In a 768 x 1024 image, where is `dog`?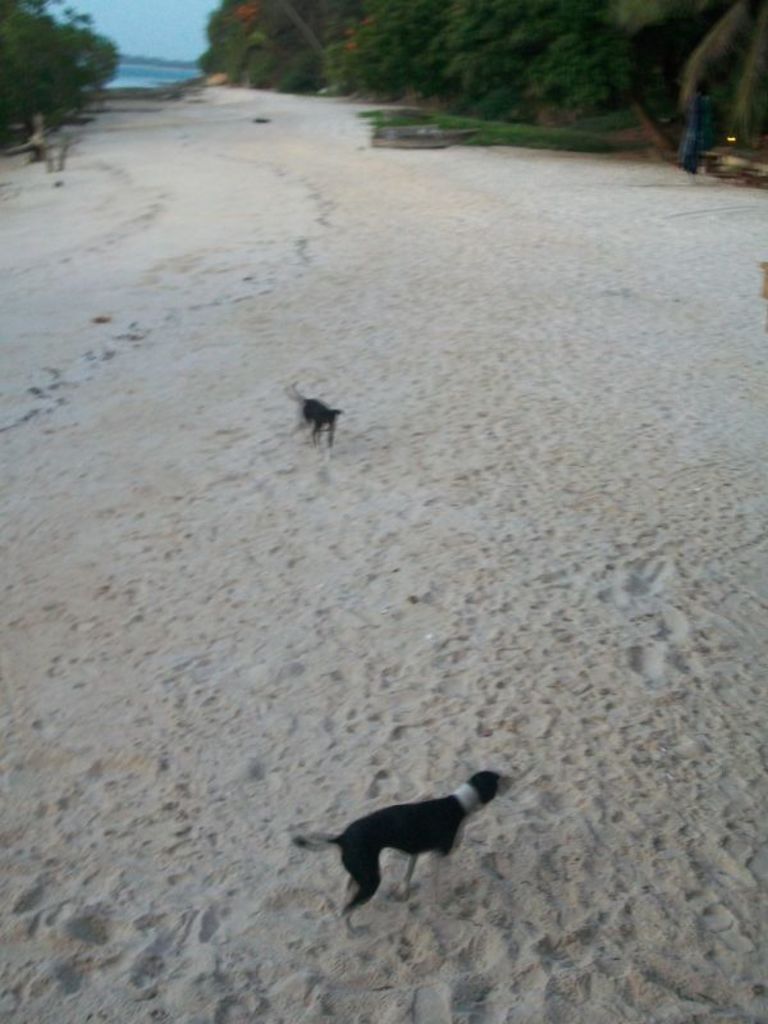
Rect(287, 378, 347, 457).
